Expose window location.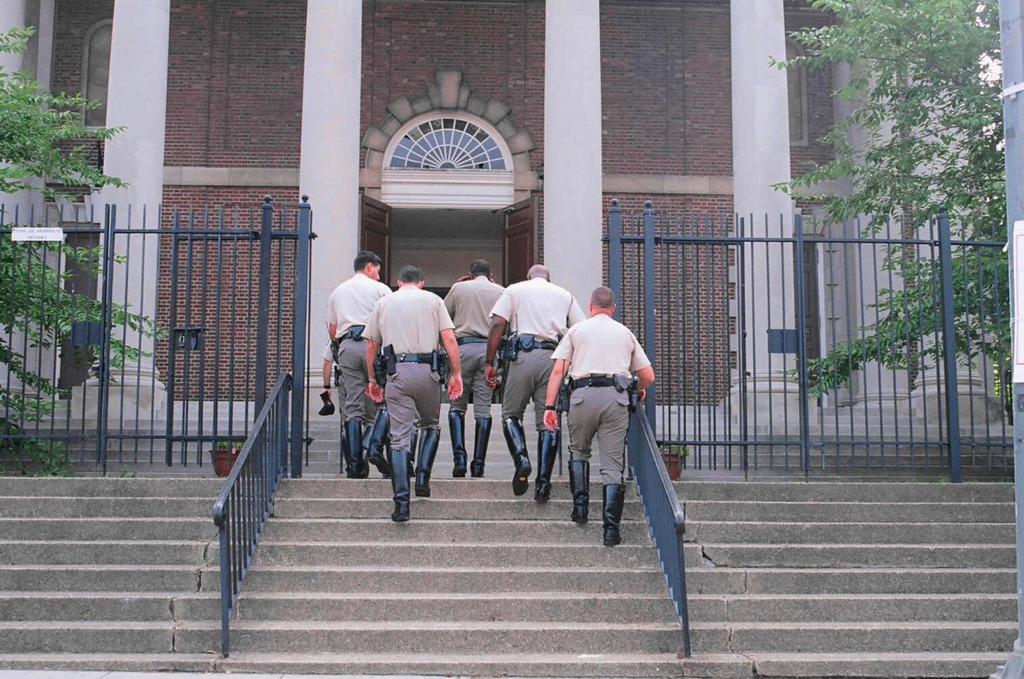
Exposed at <bbox>383, 108, 516, 172</bbox>.
